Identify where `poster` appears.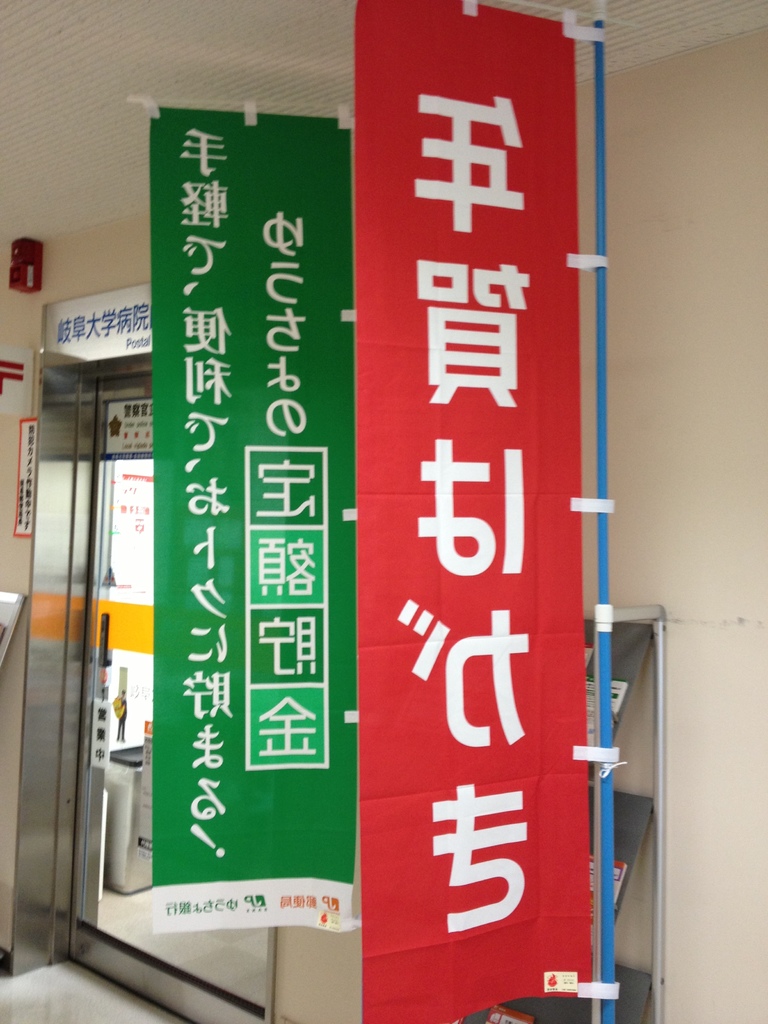
Appears at pyautogui.locateOnScreen(355, 0, 596, 1023).
